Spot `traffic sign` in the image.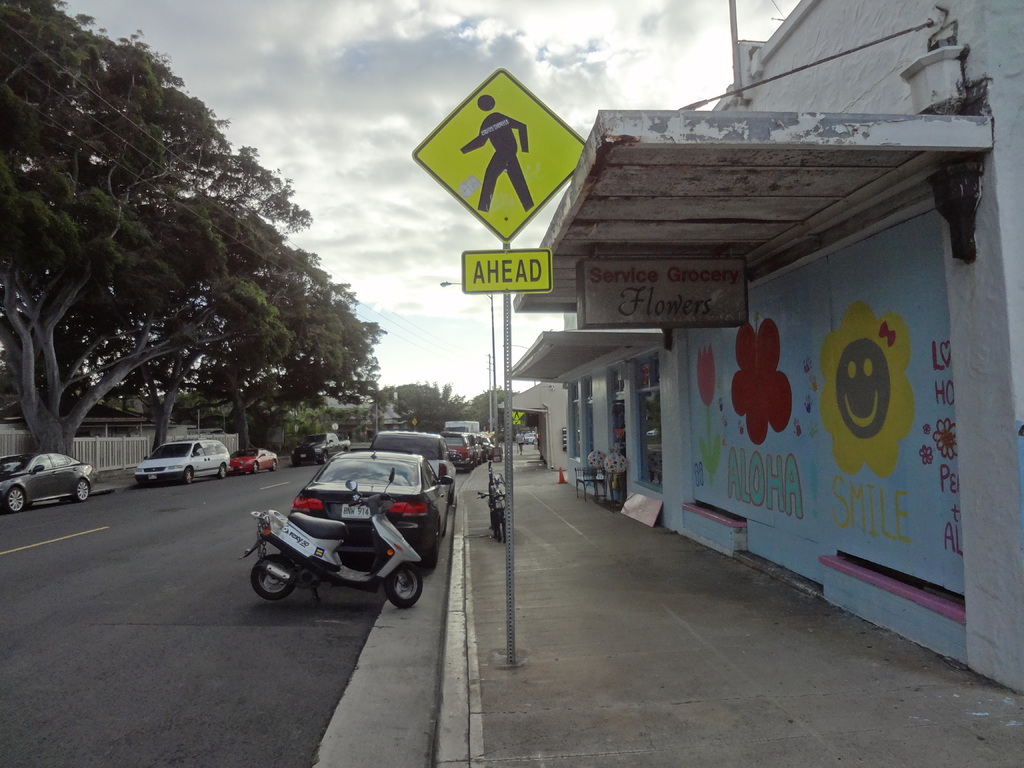
`traffic sign` found at BBox(412, 67, 594, 298).
